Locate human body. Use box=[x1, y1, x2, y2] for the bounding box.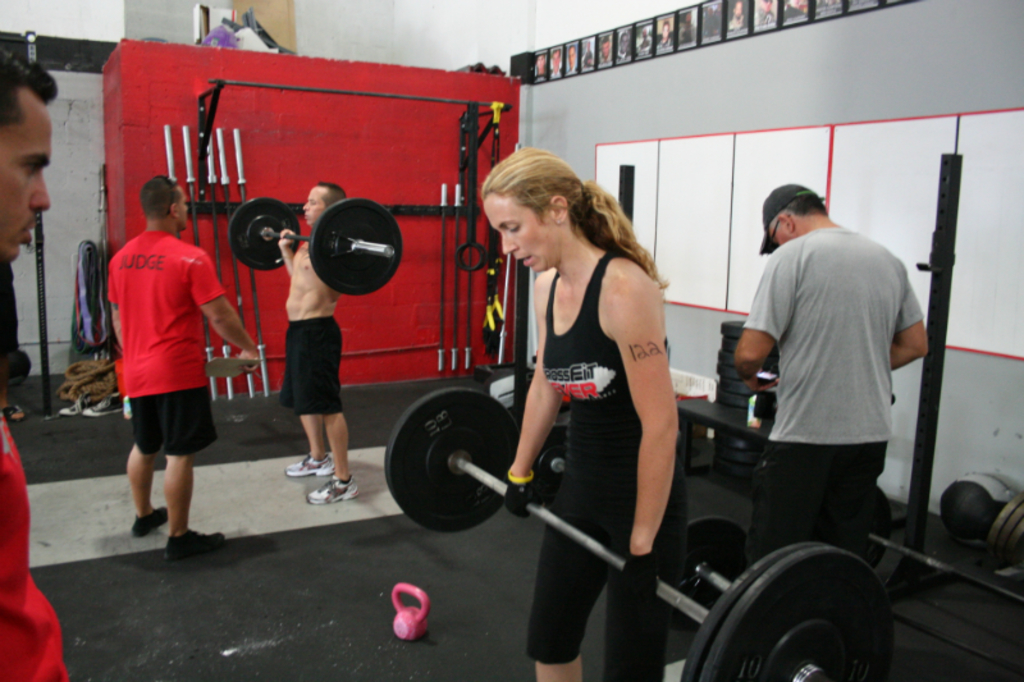
box=[0, 408, 68, 681].
